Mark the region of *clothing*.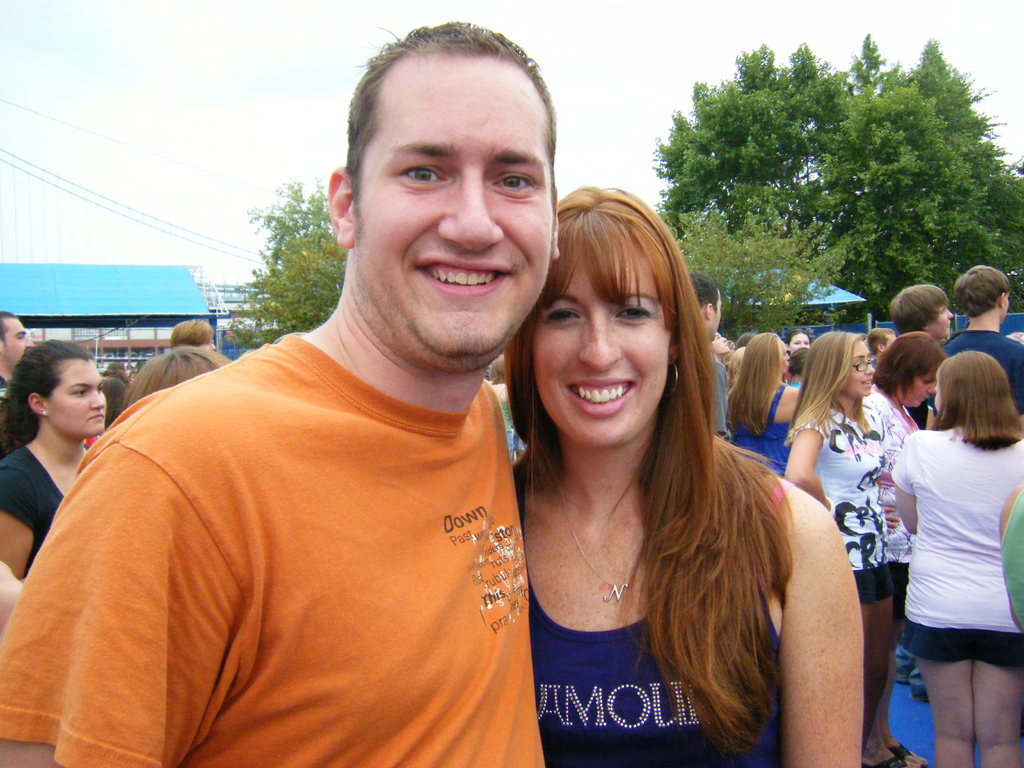
Region: l=997, t=497, r=1023, b=632.
